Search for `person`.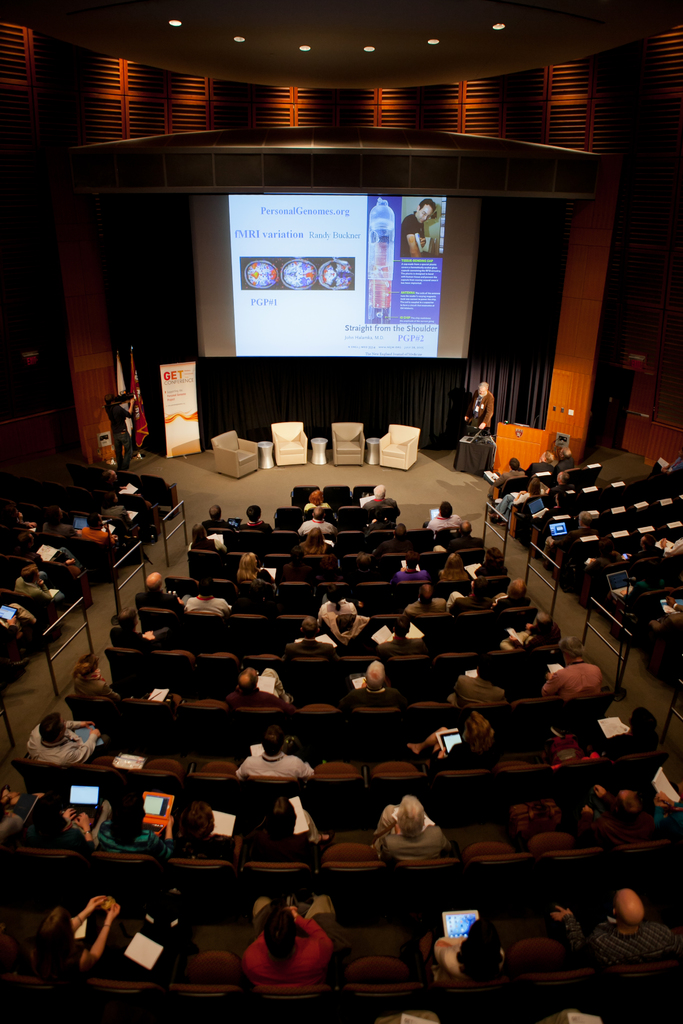
Found at detection(292, 528, 336, 556).
